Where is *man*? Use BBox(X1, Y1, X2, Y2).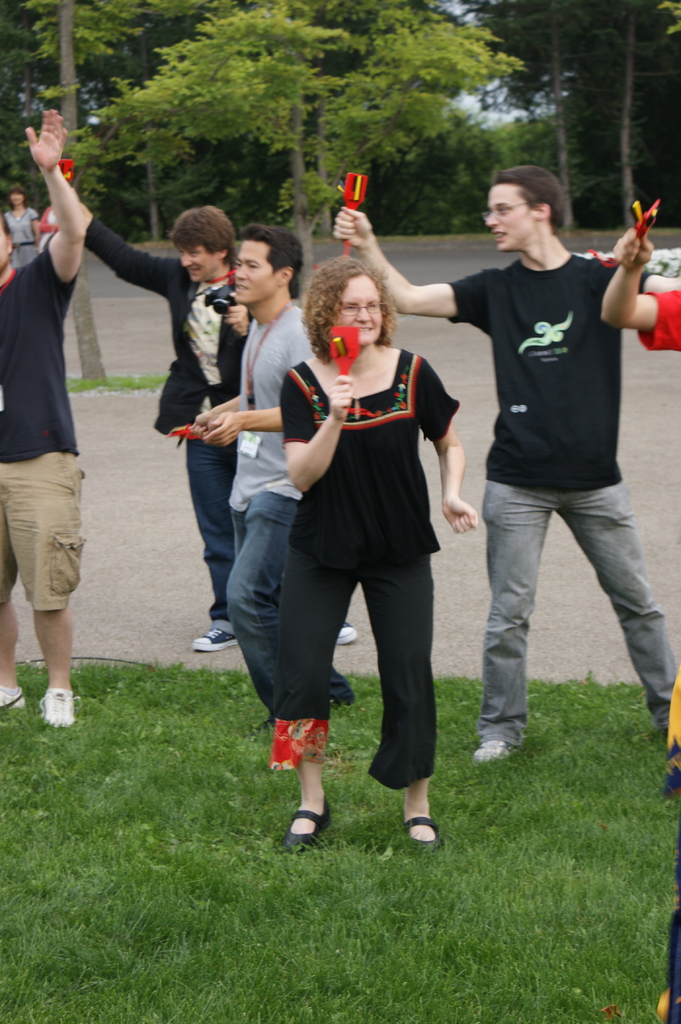
BBox(0, 111, 102, 727).
